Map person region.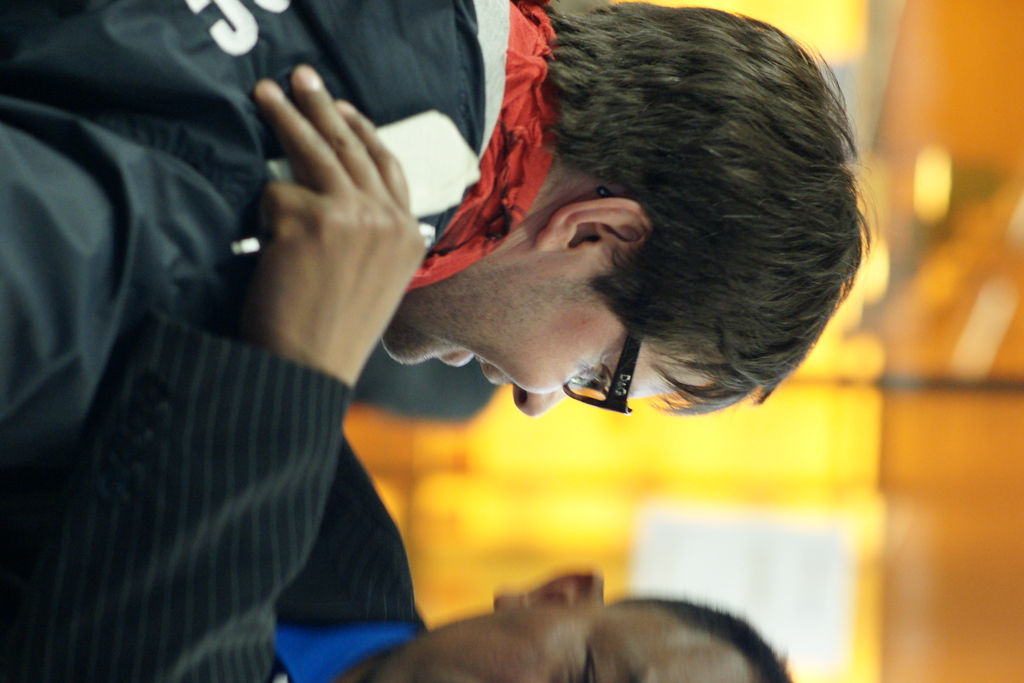
Mapped to 0:431:795:682.
